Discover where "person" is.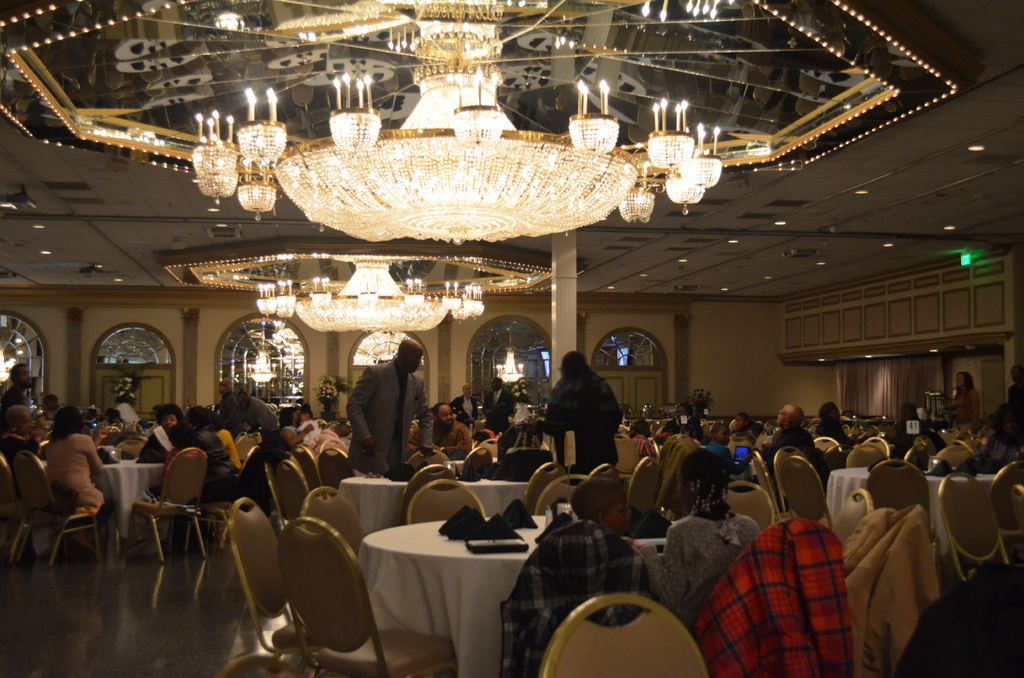
Discovered at 534, 348, 623, 471.
